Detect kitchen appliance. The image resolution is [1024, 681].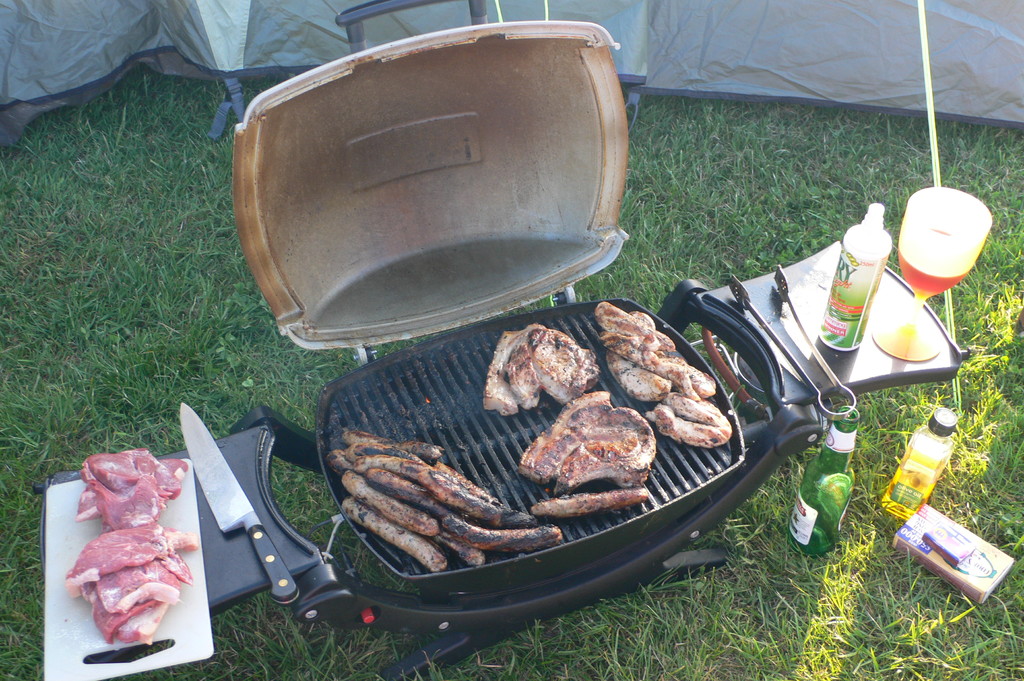
42/0/971/680.
